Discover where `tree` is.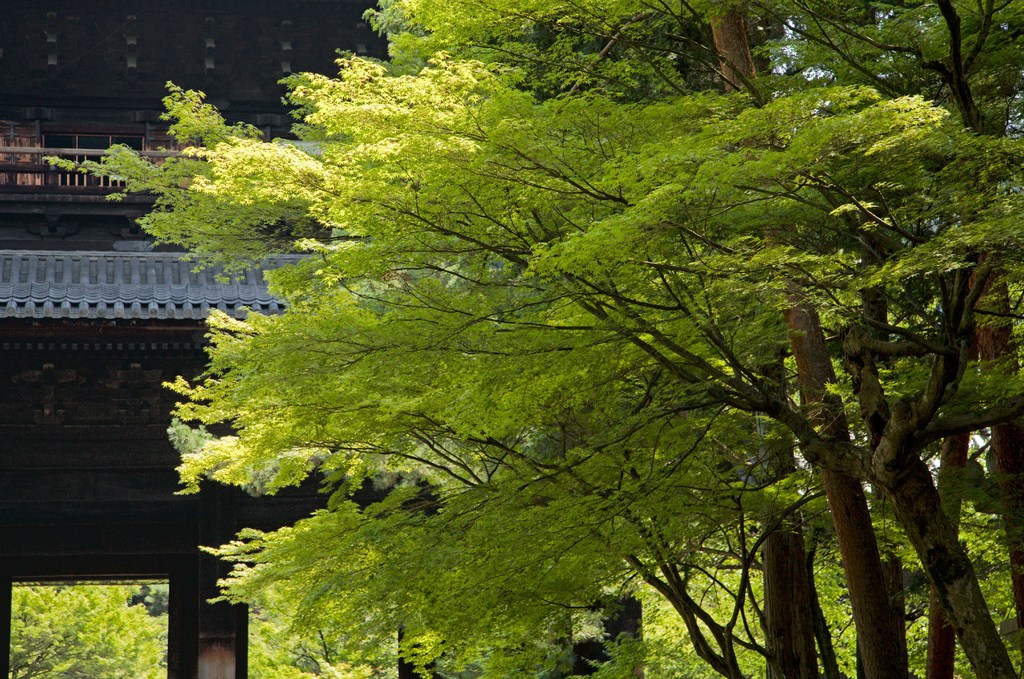
Discovered at [49,5,1023,678].
